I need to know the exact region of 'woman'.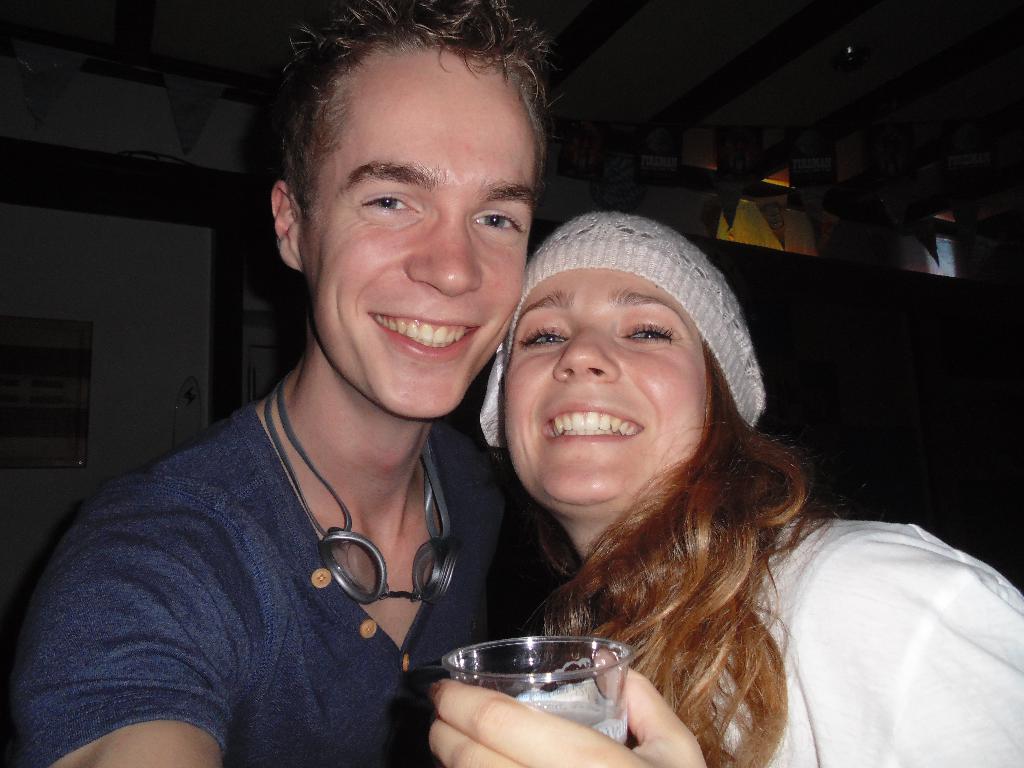
Region: (422, 205, 1023, 767).
